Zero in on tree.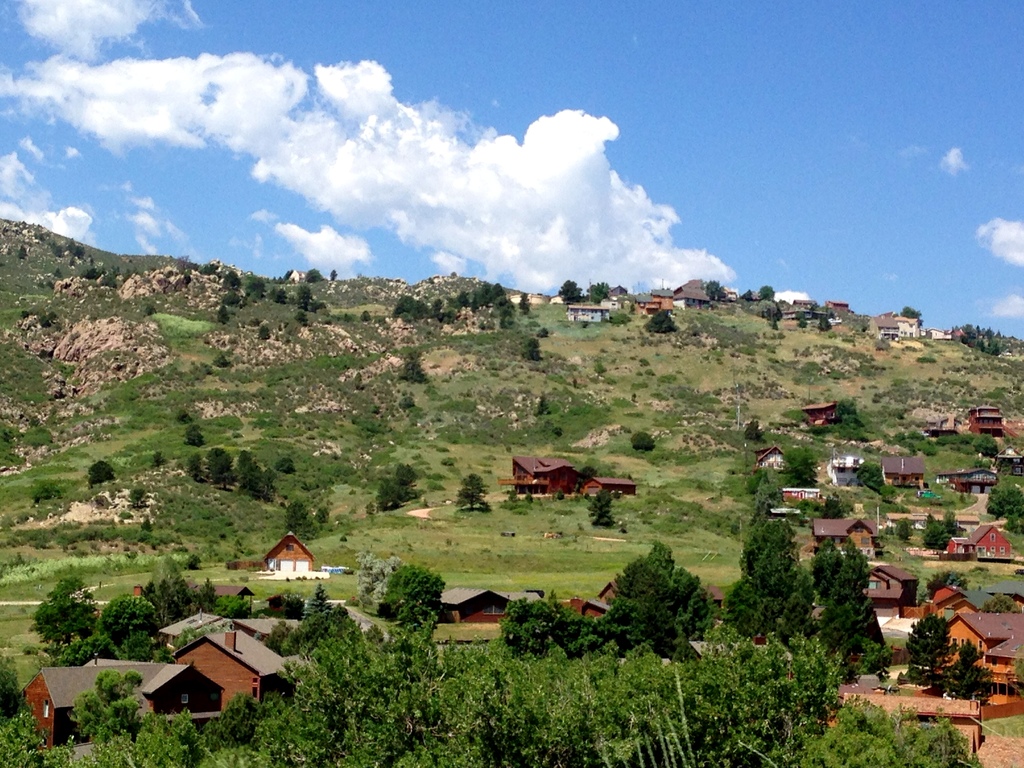
Zeroed in: 521, 333, 542, 365.
